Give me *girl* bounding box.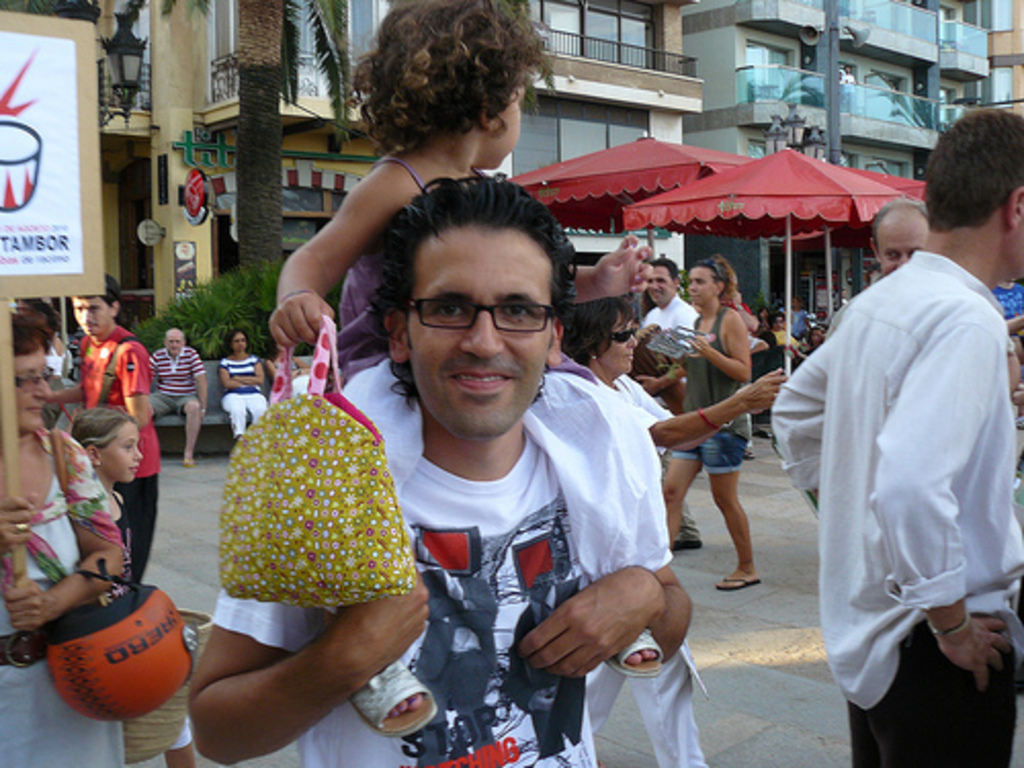
pyautogui.locateOnScreen(262, 0, 653, 741).
